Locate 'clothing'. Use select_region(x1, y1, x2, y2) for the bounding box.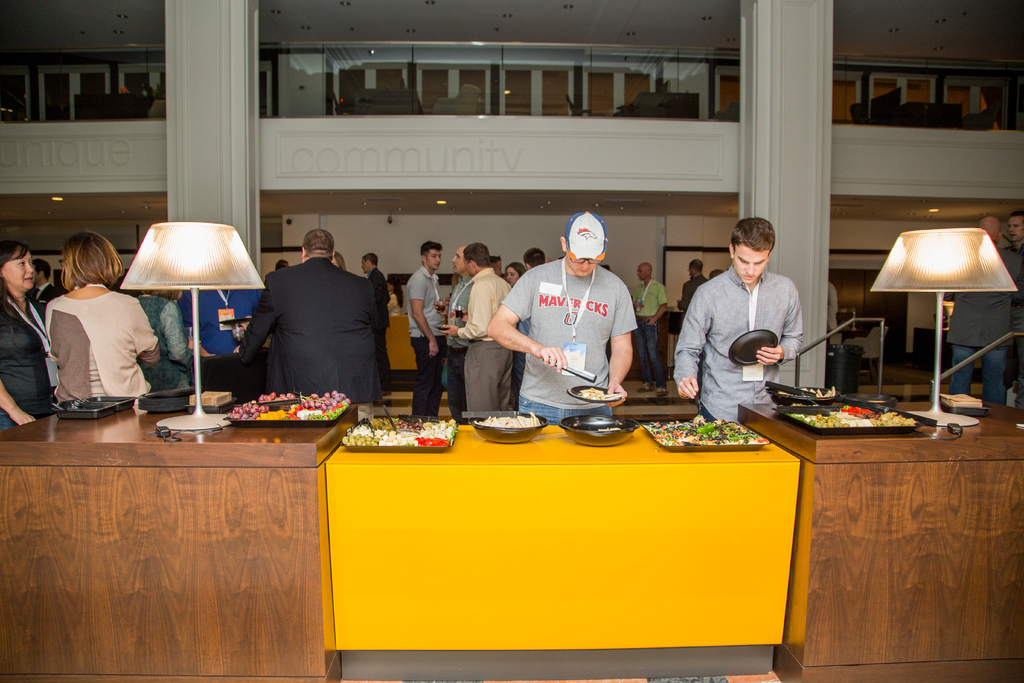
select_region(943, 244, 1021, 403).
